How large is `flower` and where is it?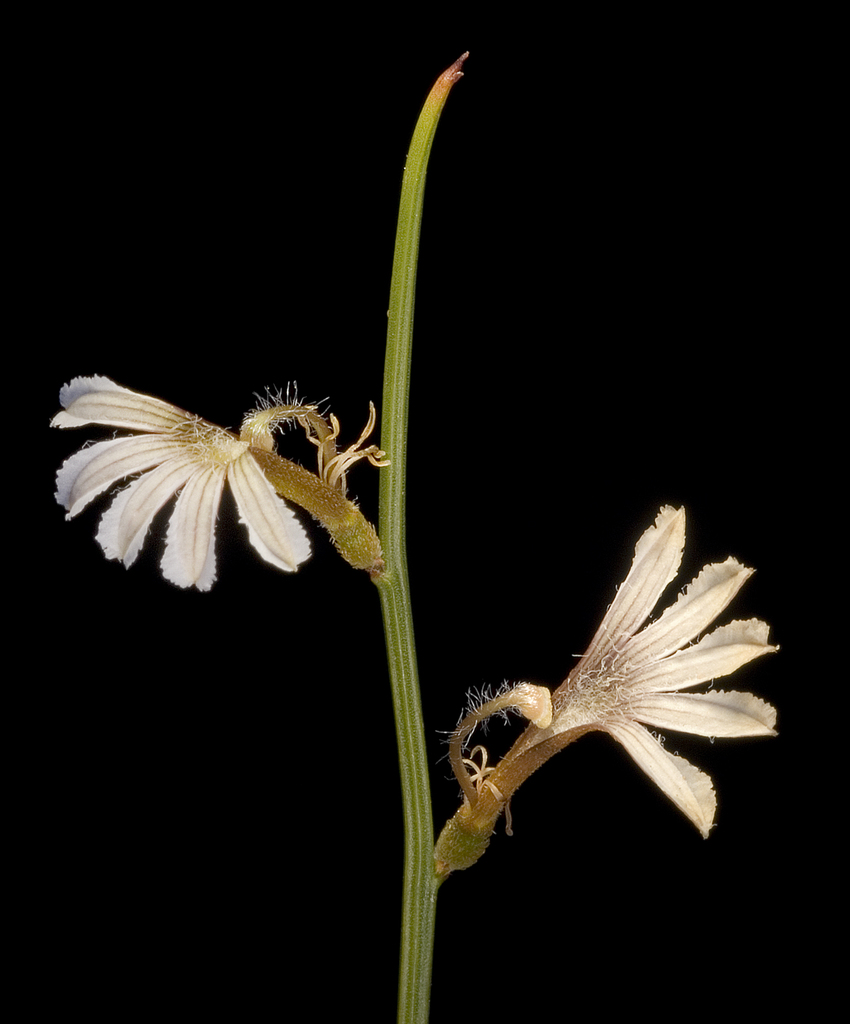
Bounding box: <region>442, 506, 785, 836</region>.
